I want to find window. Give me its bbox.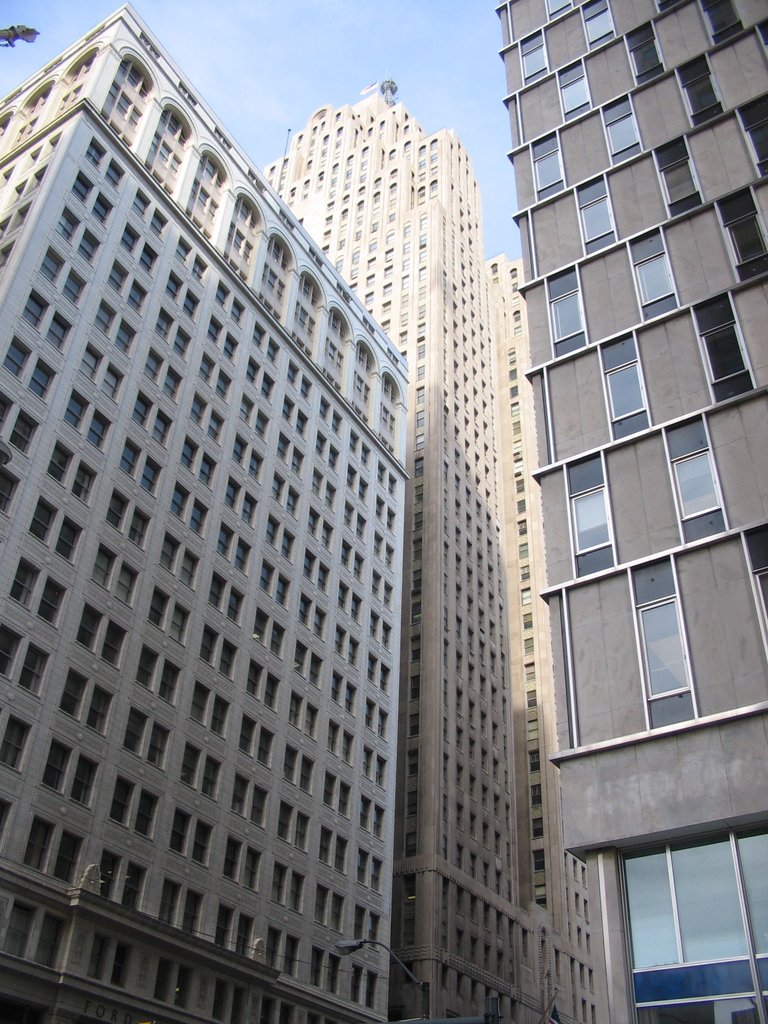
[165, 479, 193, 518].
